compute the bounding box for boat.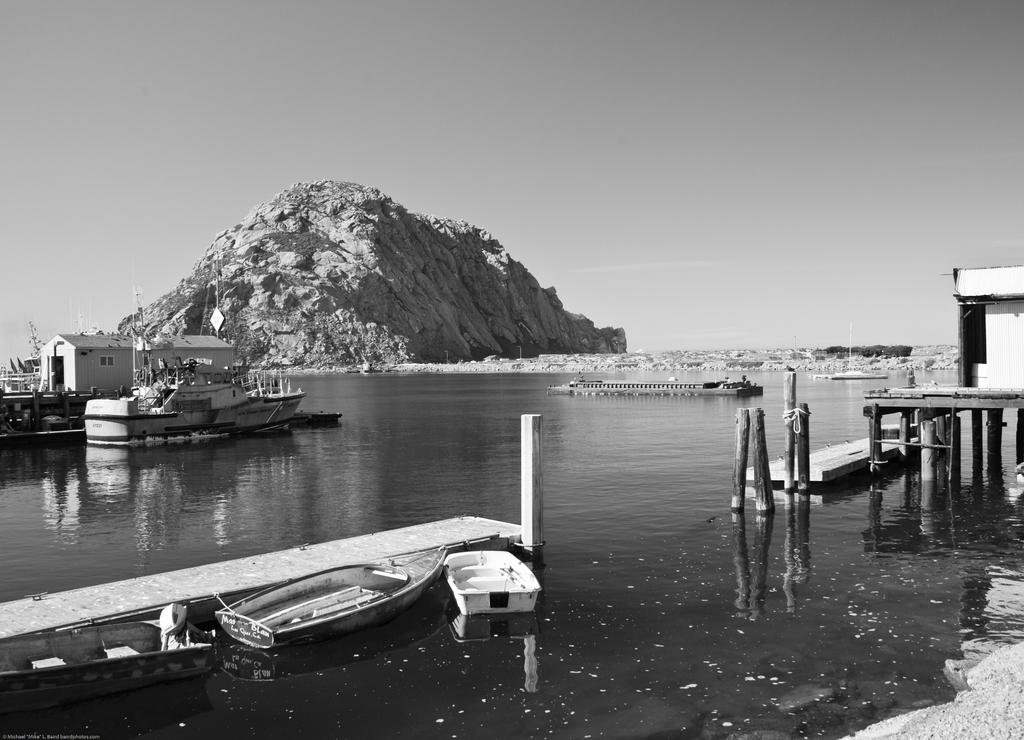
left=212, top=545, right=448, bottom=648.
